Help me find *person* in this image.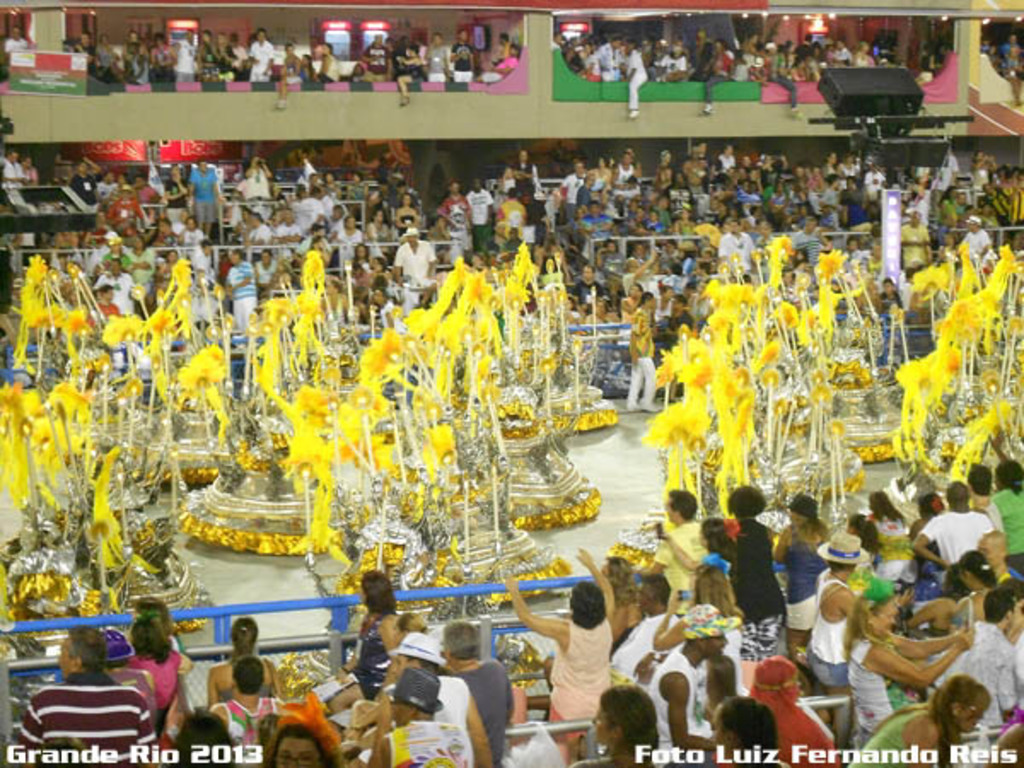
Found it: (338, 575, 394, 666).
